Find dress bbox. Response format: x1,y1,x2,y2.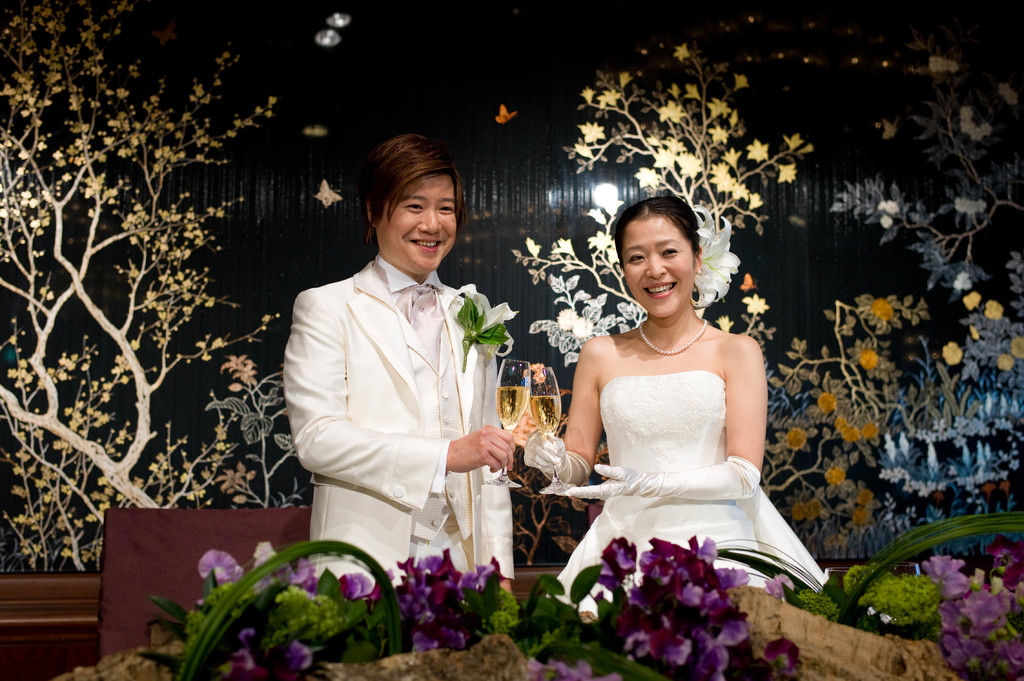
547,369,831,623.
